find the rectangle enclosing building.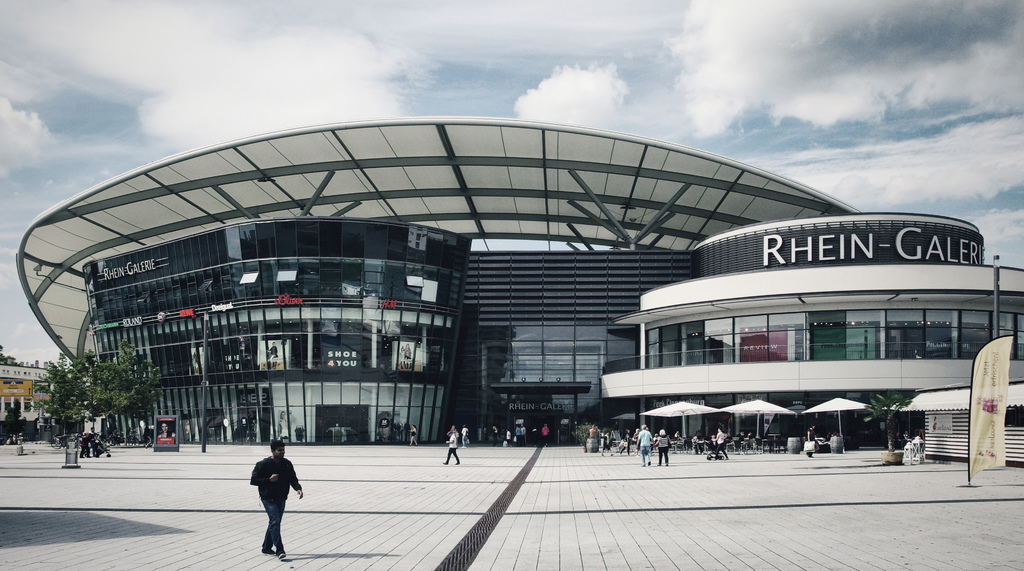
pyautogui.locateOnScreen(17, 119, 1023, 443).
